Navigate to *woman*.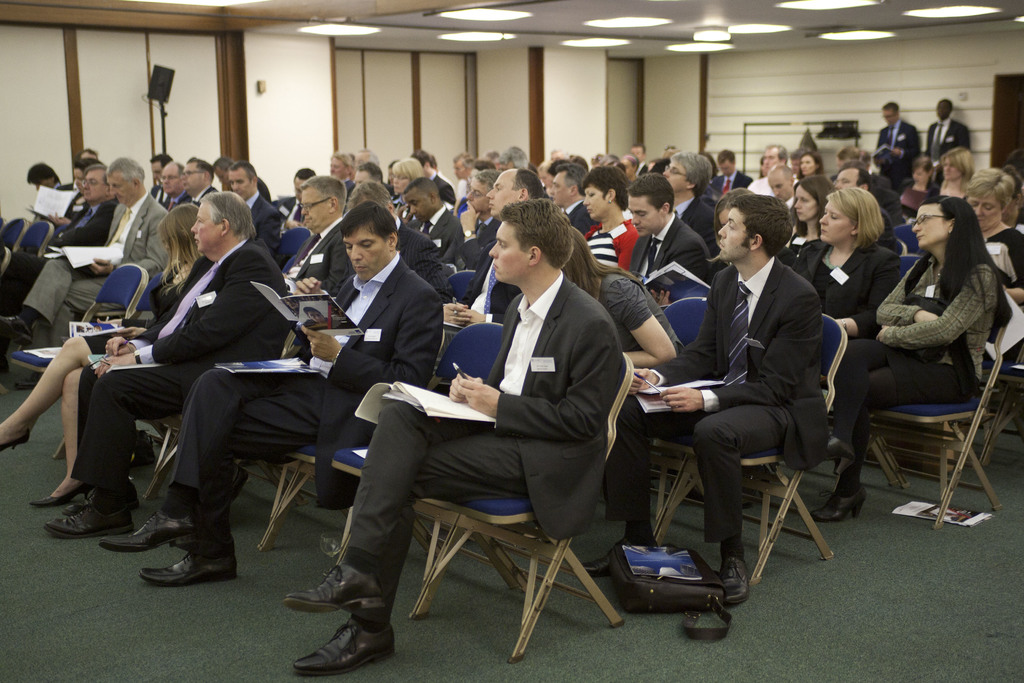
Navigation target: pyautogui.locateOnScreen(858, 156, 1007, 539).
